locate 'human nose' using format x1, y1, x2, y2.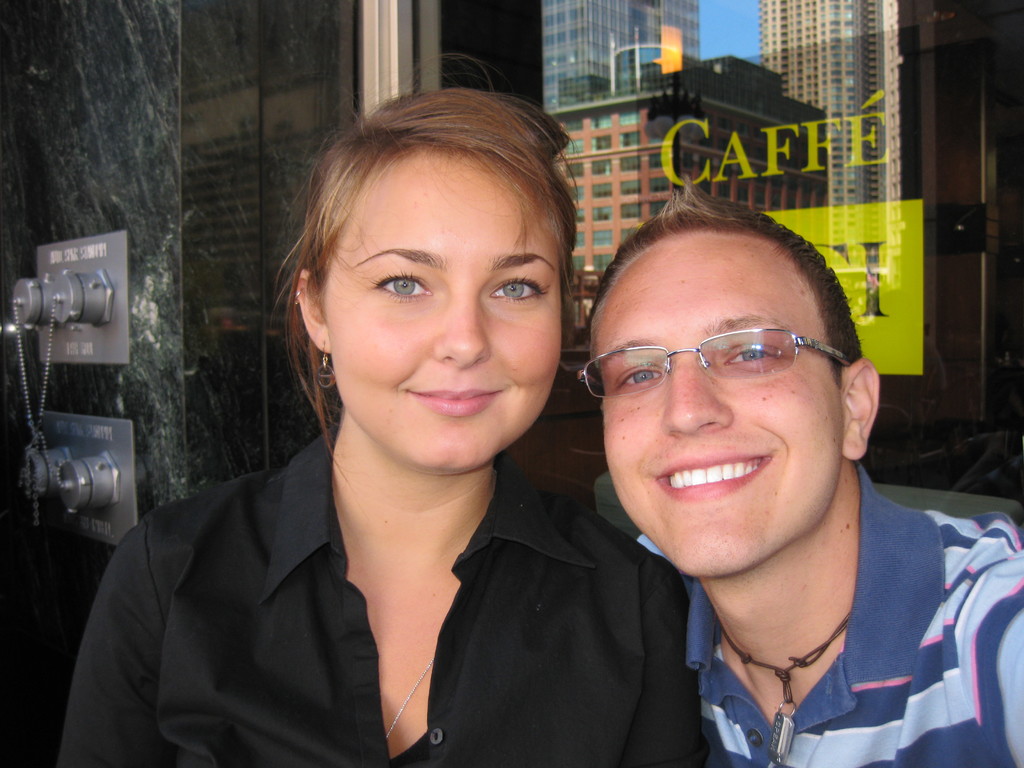
431, 294, 493, 373.
